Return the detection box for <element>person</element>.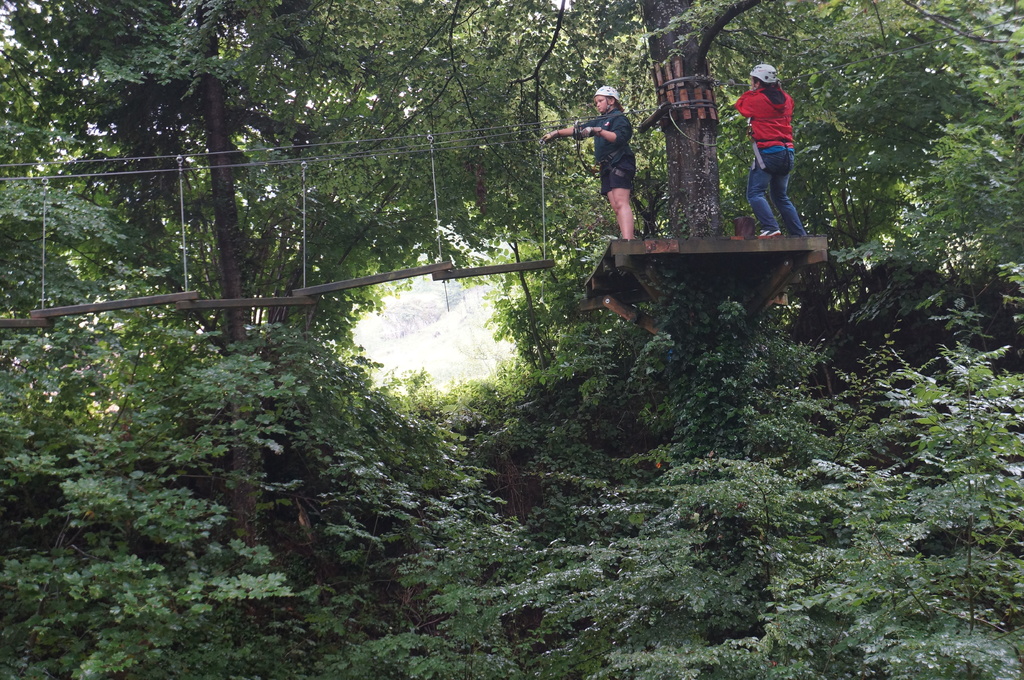
[x1=730, y1=63, x2=804, y2=237].
